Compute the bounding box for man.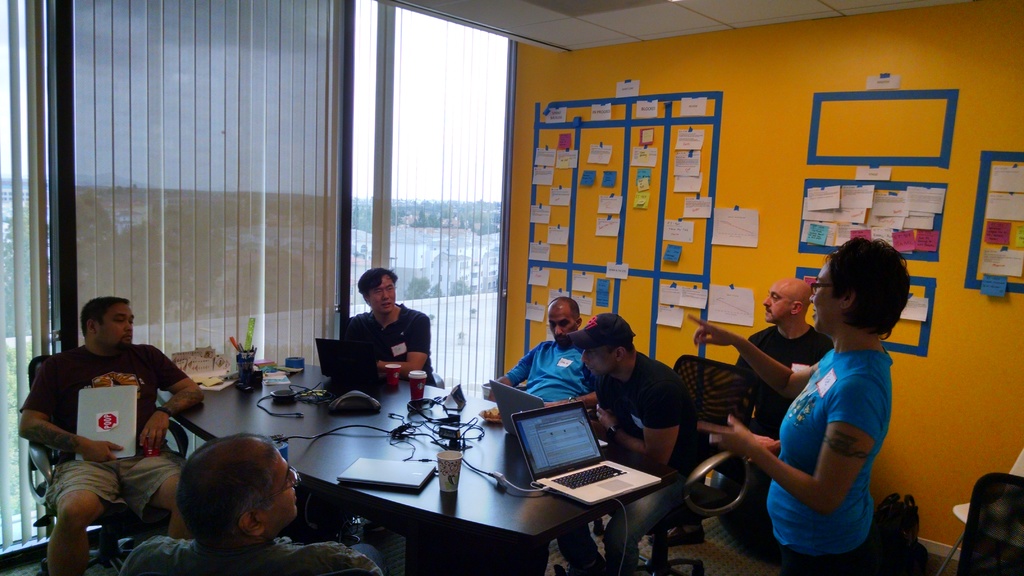
(332, 264, 449, 385).
